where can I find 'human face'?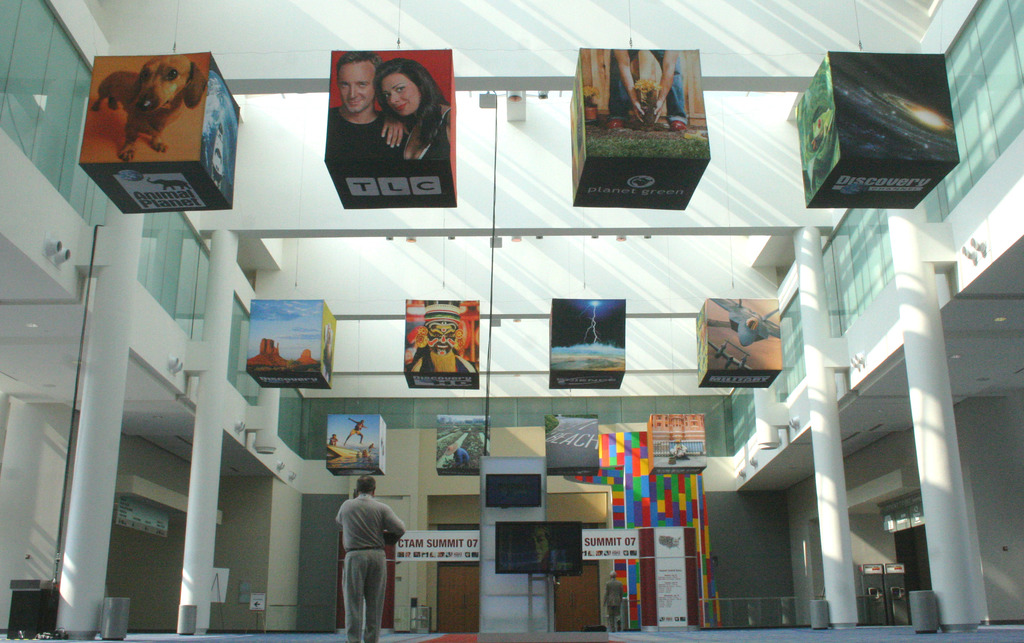
You can find it at x1=381, y1=74, x2=420, y2=115.
